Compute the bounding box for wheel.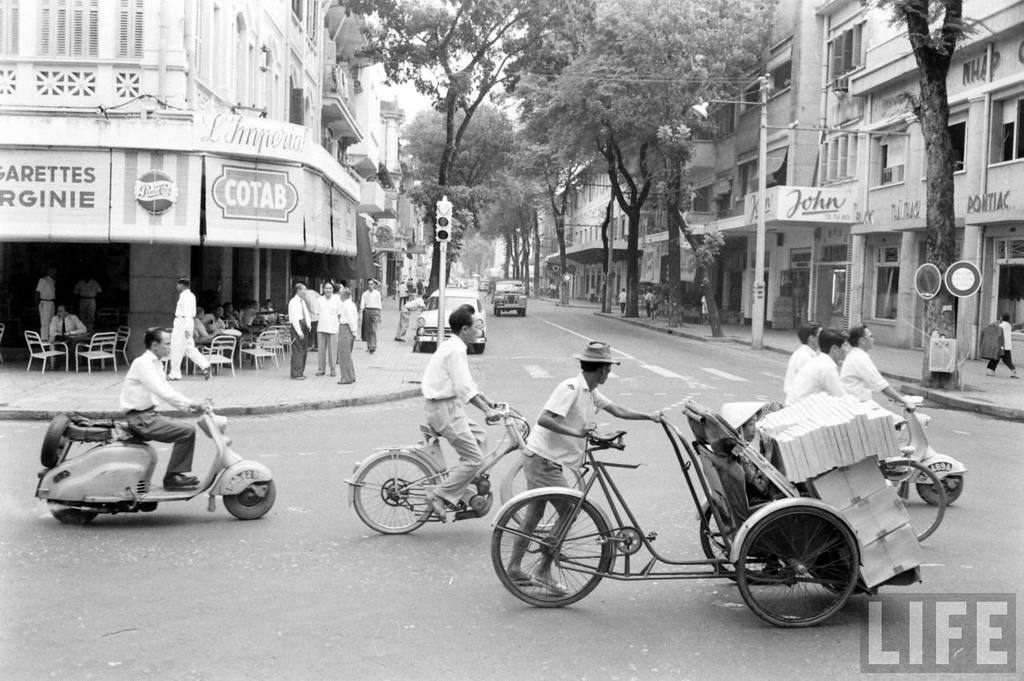
{"left": 516, "top": 310, "right": 524, "bottom": 315}.
